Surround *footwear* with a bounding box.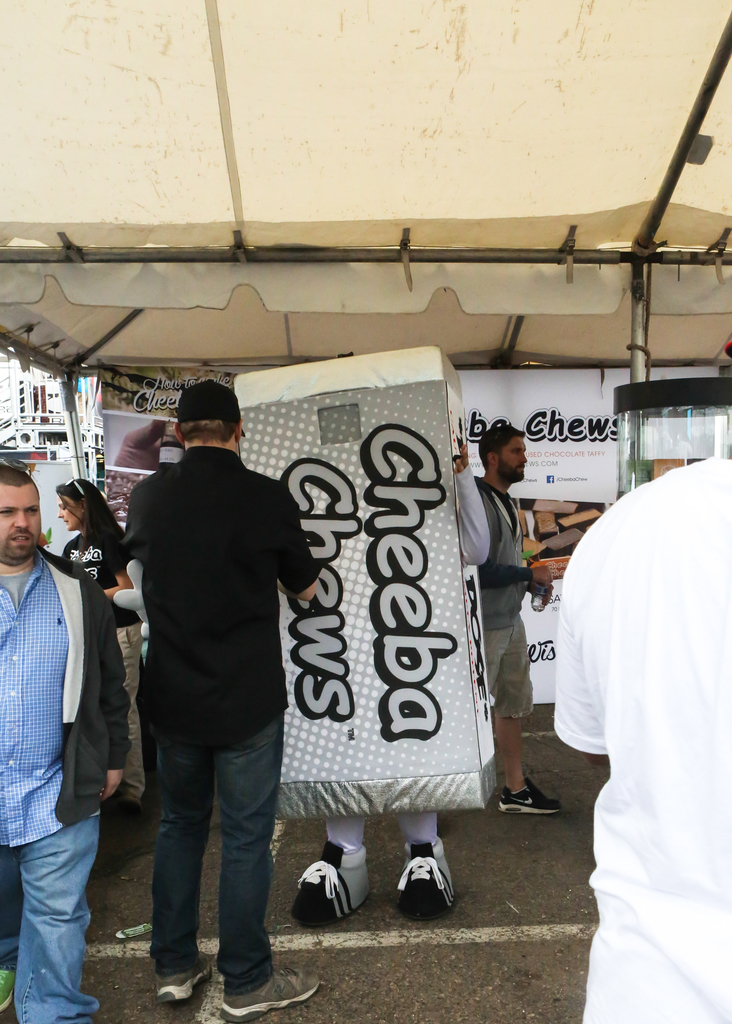
Rect(297, 838, 378, 924).
